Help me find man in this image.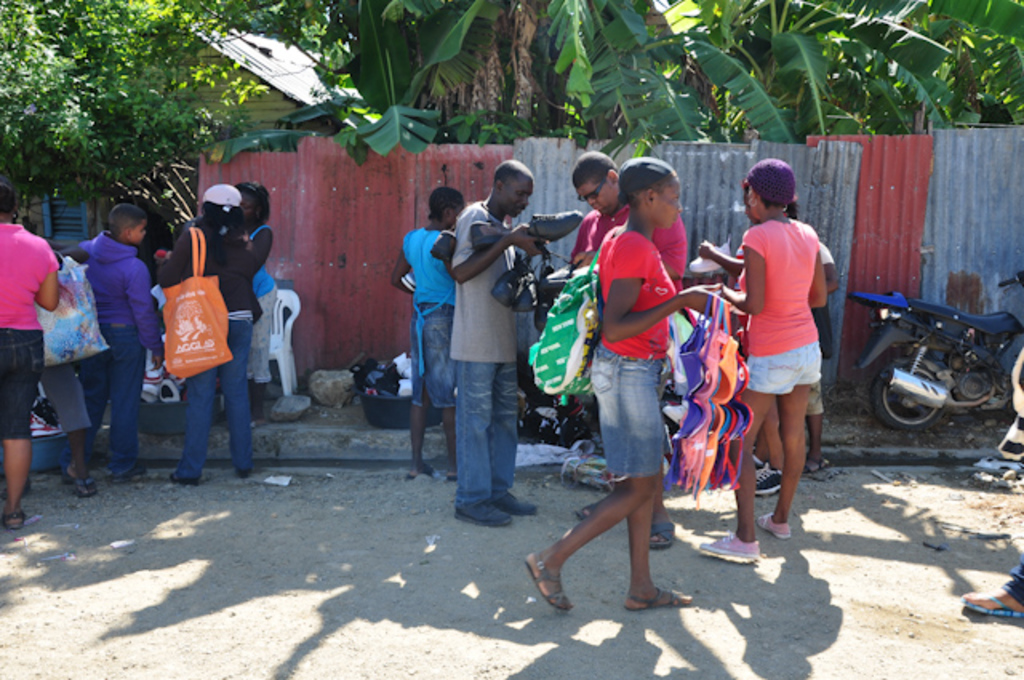
Found it: bbox=(446, 152, 550, 531).
